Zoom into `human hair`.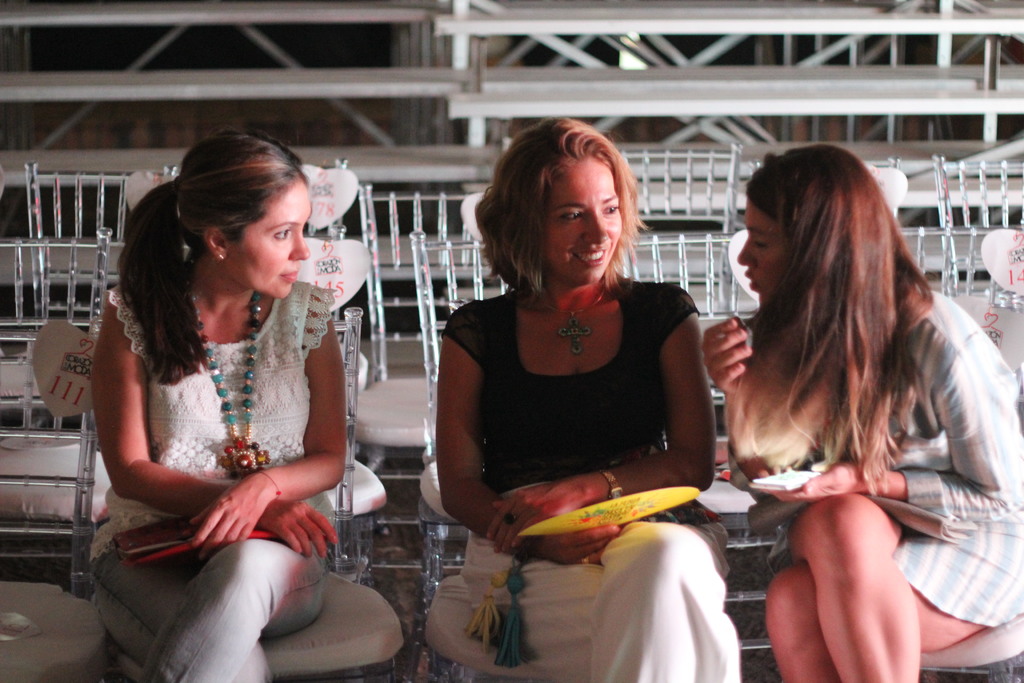
Zoom target: 117 130 308 390.
